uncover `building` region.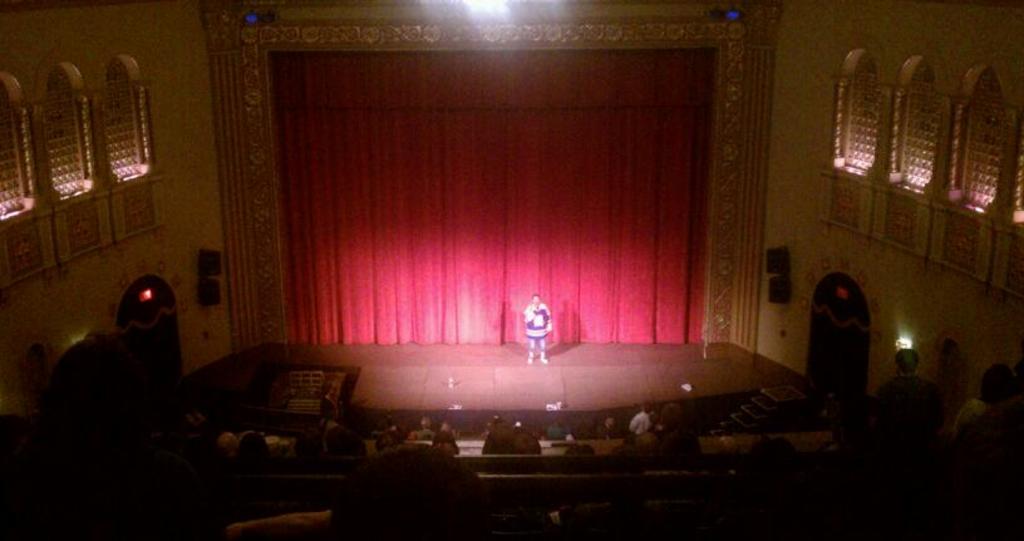
Uncovered: box=[0, 0, 1023, 540].
